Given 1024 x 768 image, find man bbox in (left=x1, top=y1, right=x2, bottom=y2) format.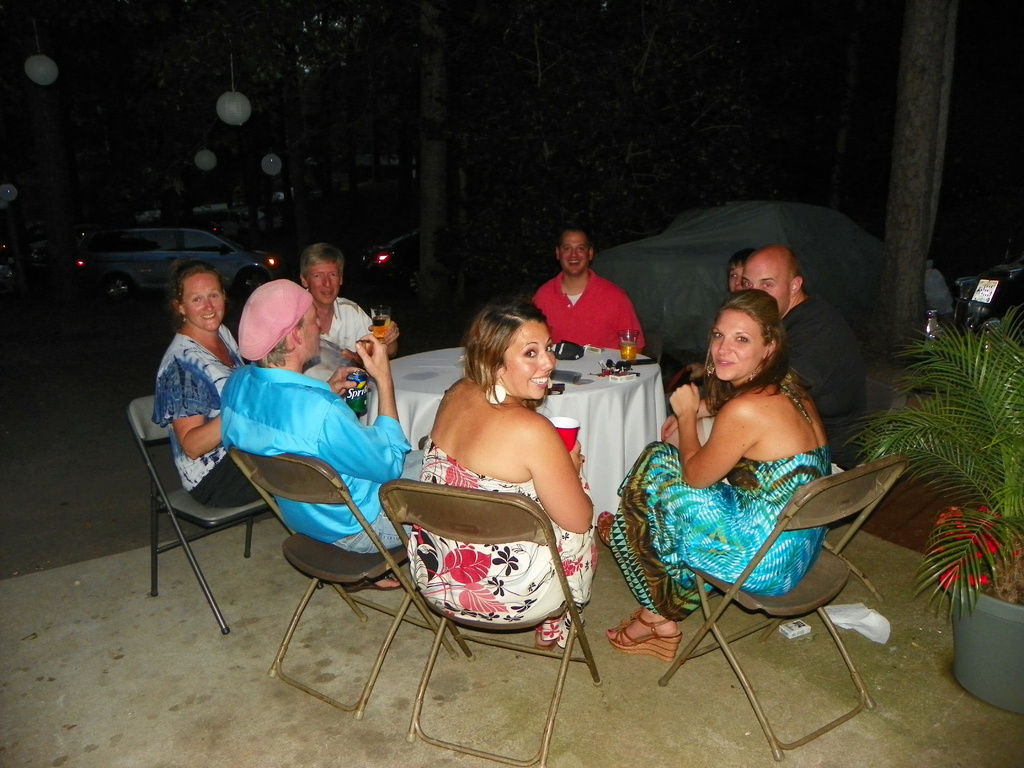
(left=738, top=246, right=871, bottom=502).
